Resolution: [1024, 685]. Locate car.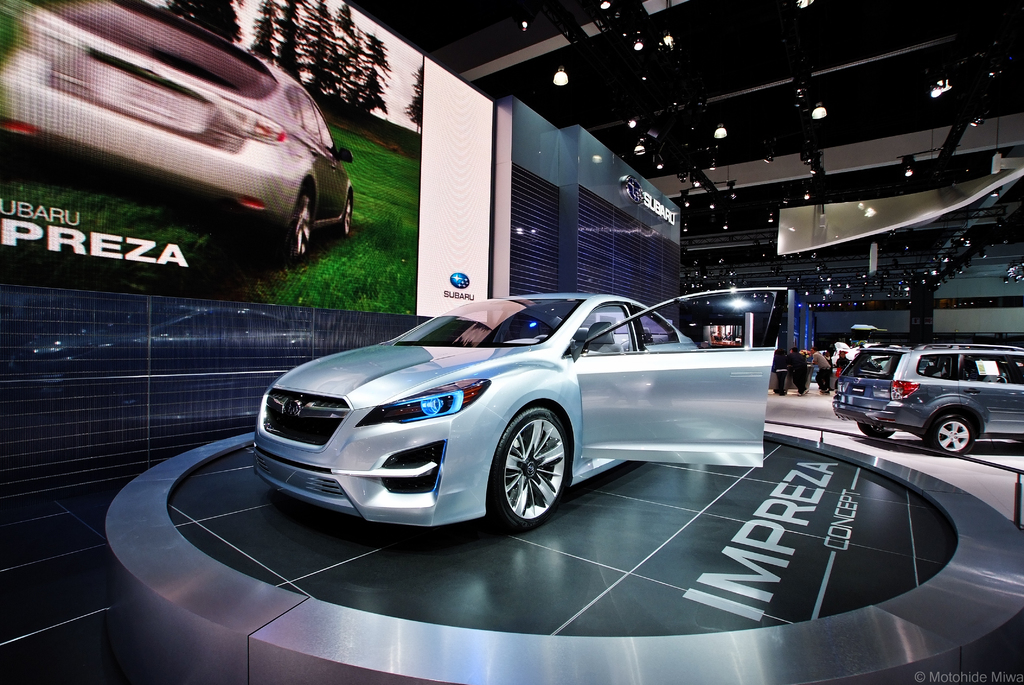
[833,342,1023,456].
